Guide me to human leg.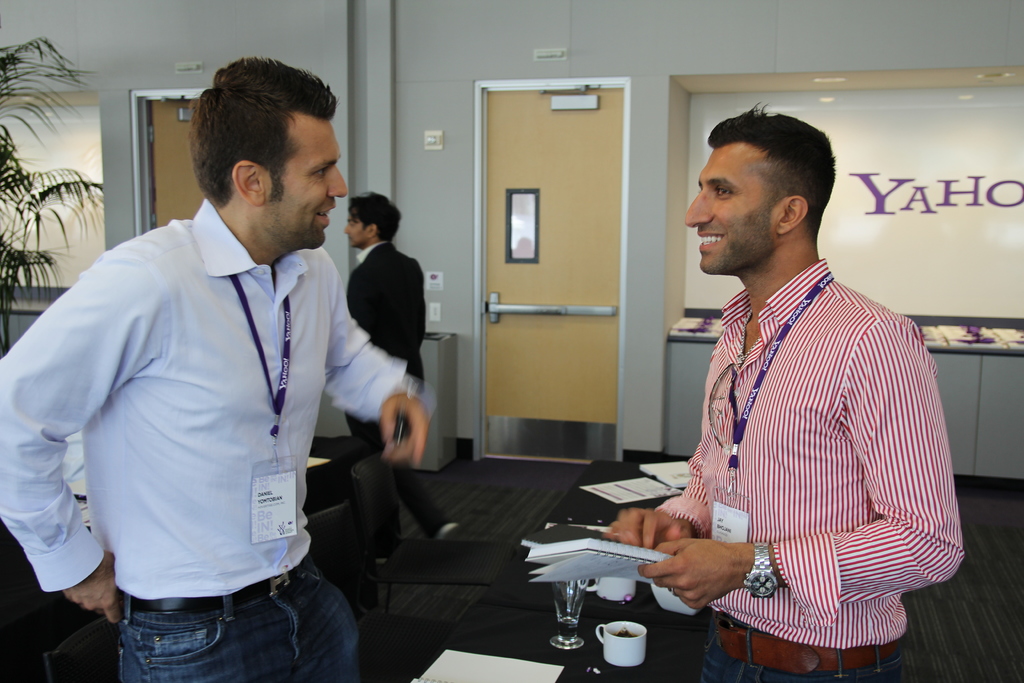
Guidance: crop(294, 557, 363, 682).
